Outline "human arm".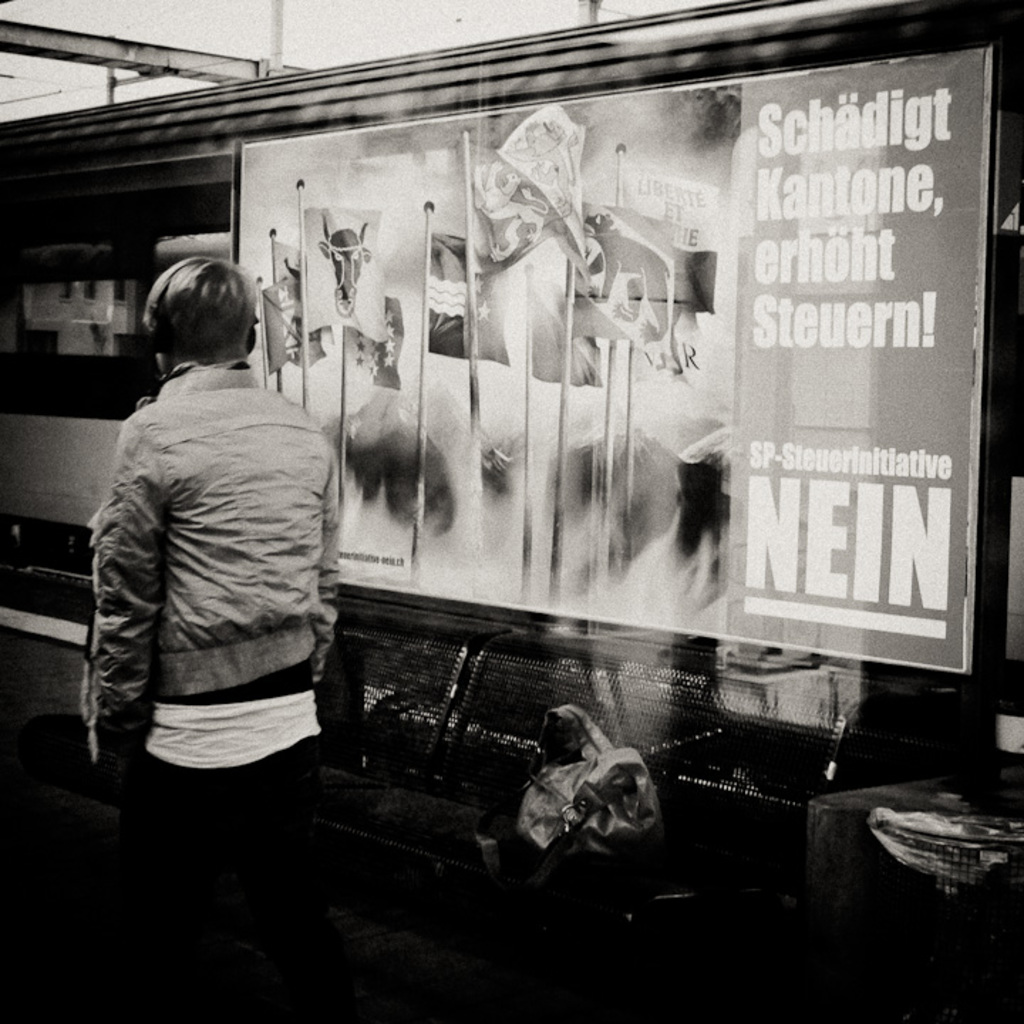
Outline: 314 448 338 690.
